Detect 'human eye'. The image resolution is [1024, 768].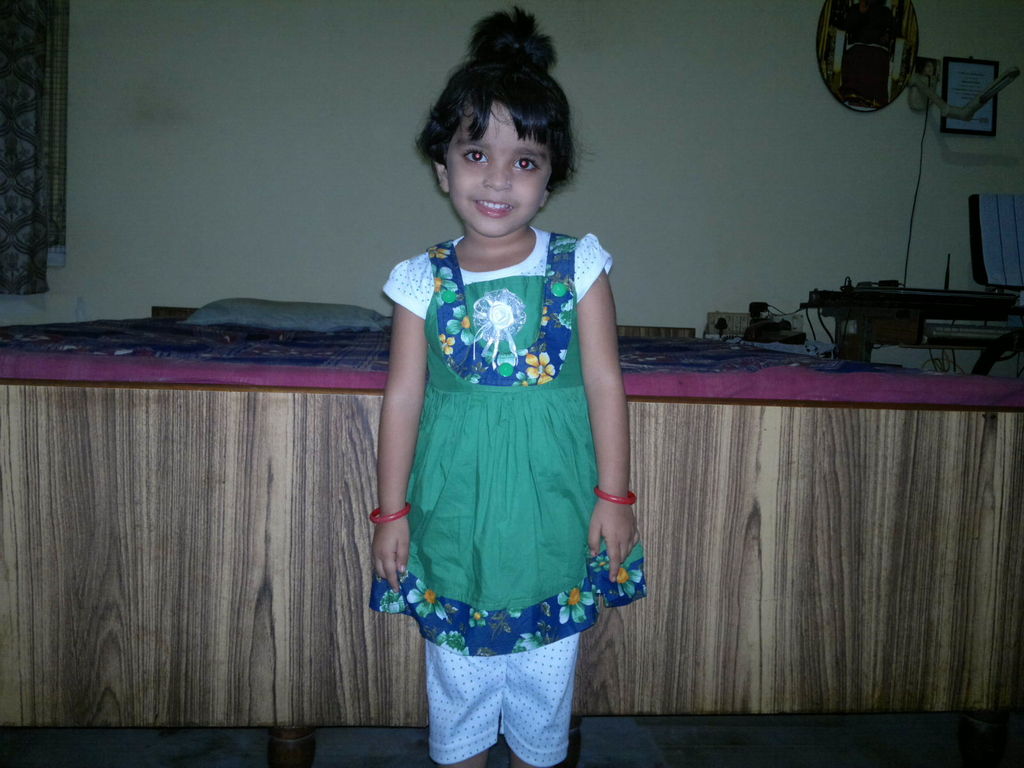
(x1=511, y1=154, x2=541, y2=173).
